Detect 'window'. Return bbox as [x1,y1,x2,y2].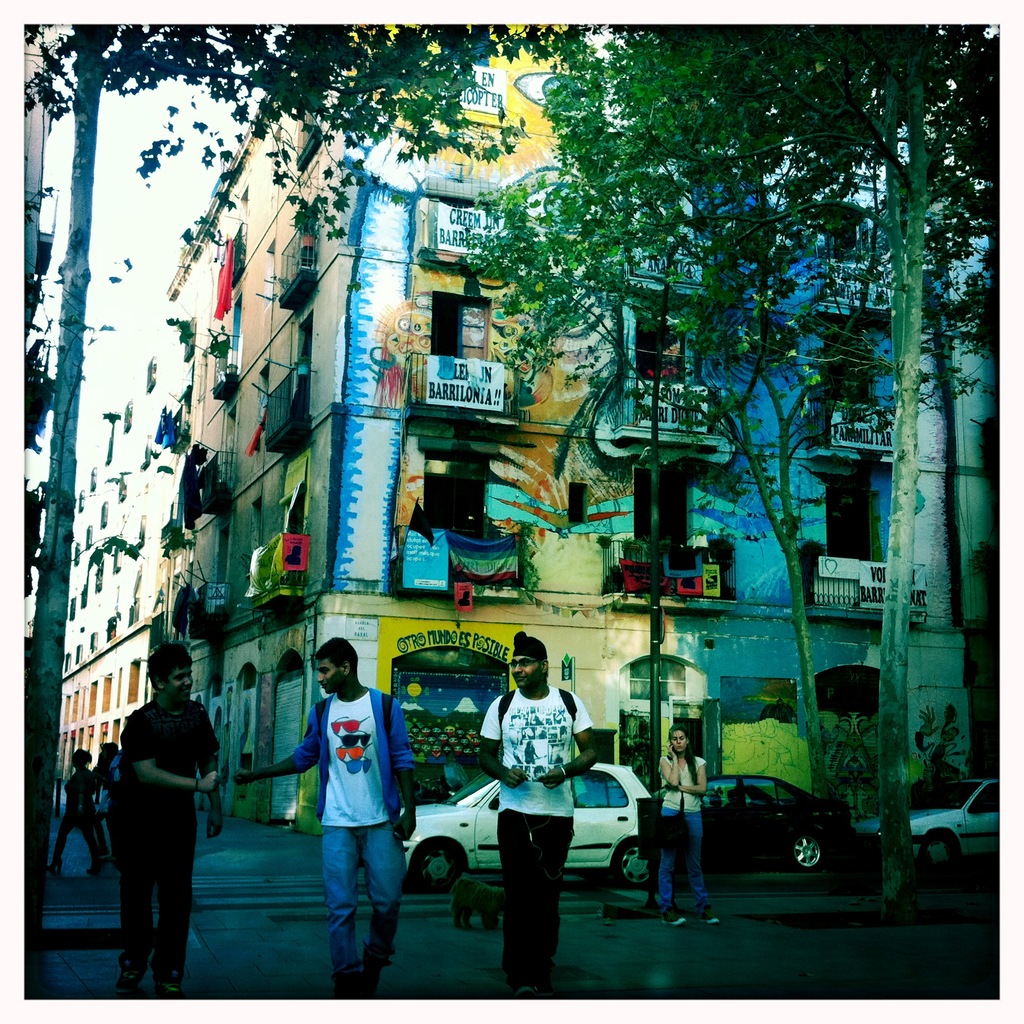
[145,355,161,402].
